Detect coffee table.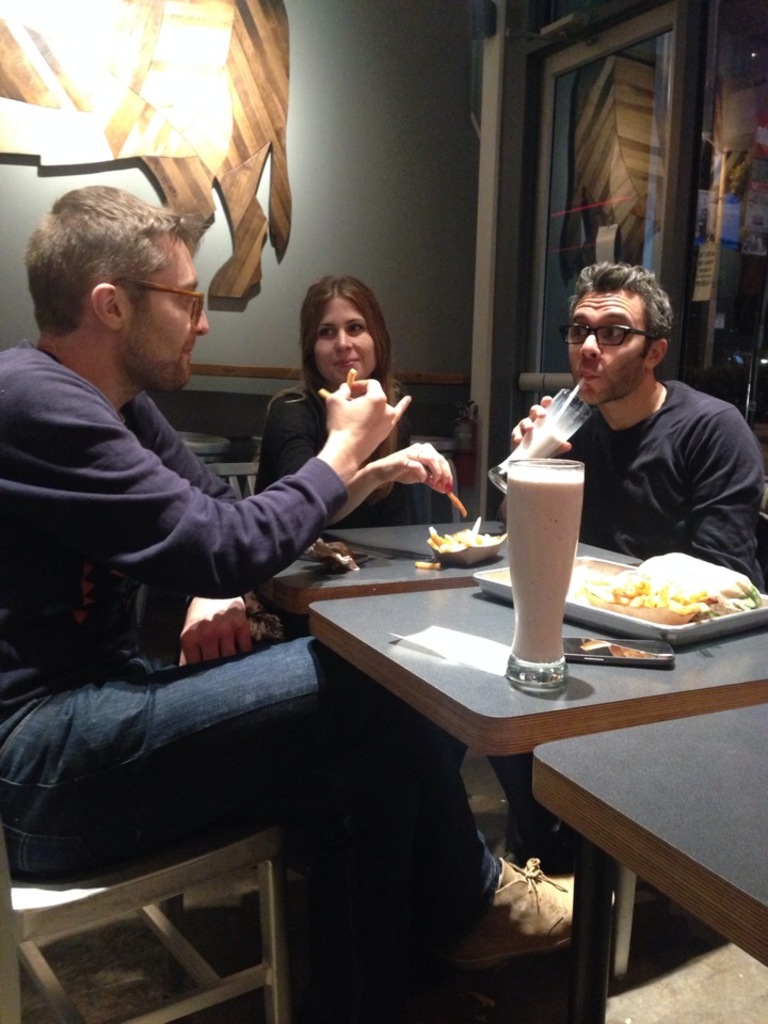
Detected at {"x1": 531, "y1": 705, "x2": 767, "y2": 1023}.
